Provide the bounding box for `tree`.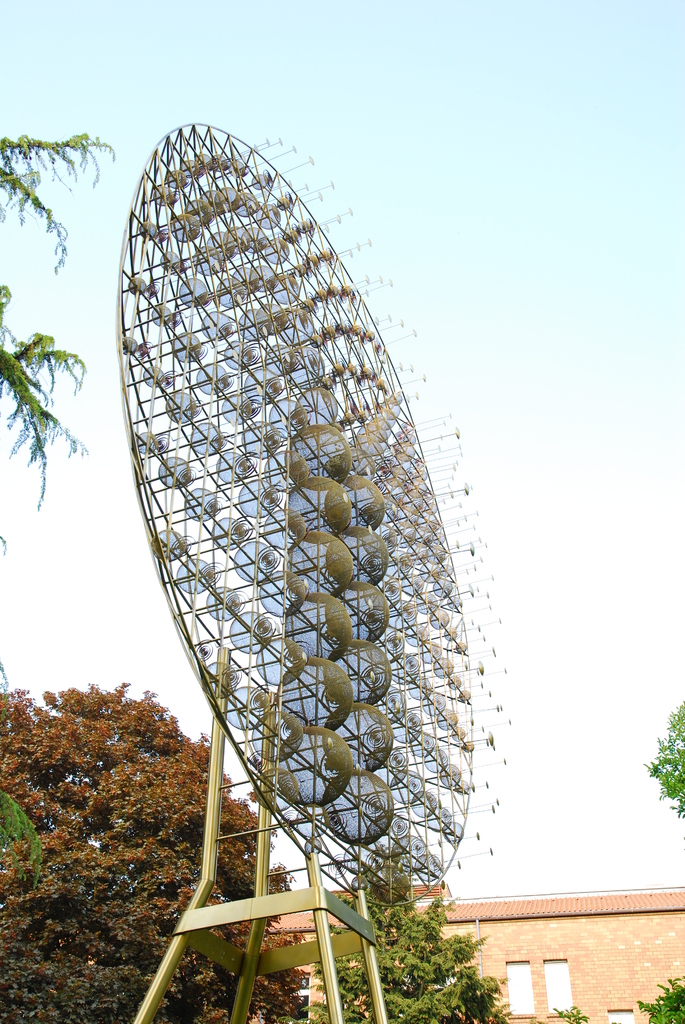
319 851 517 1023.
